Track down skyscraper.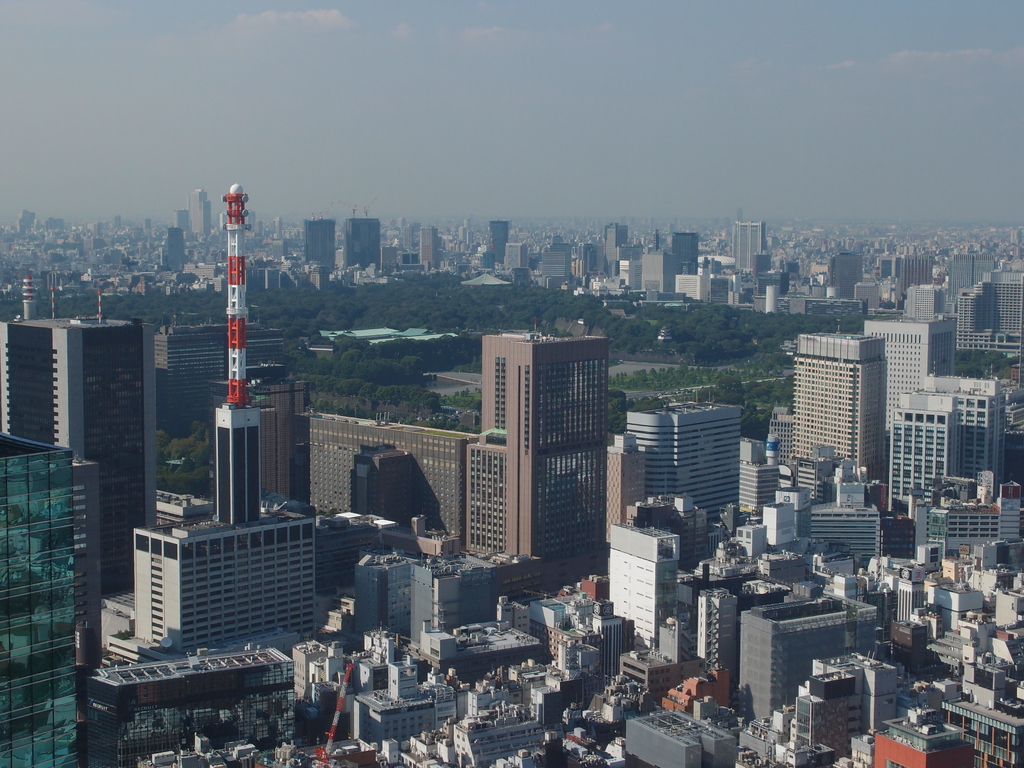
Tracked to l=308, t=221, r=335, b=271.
